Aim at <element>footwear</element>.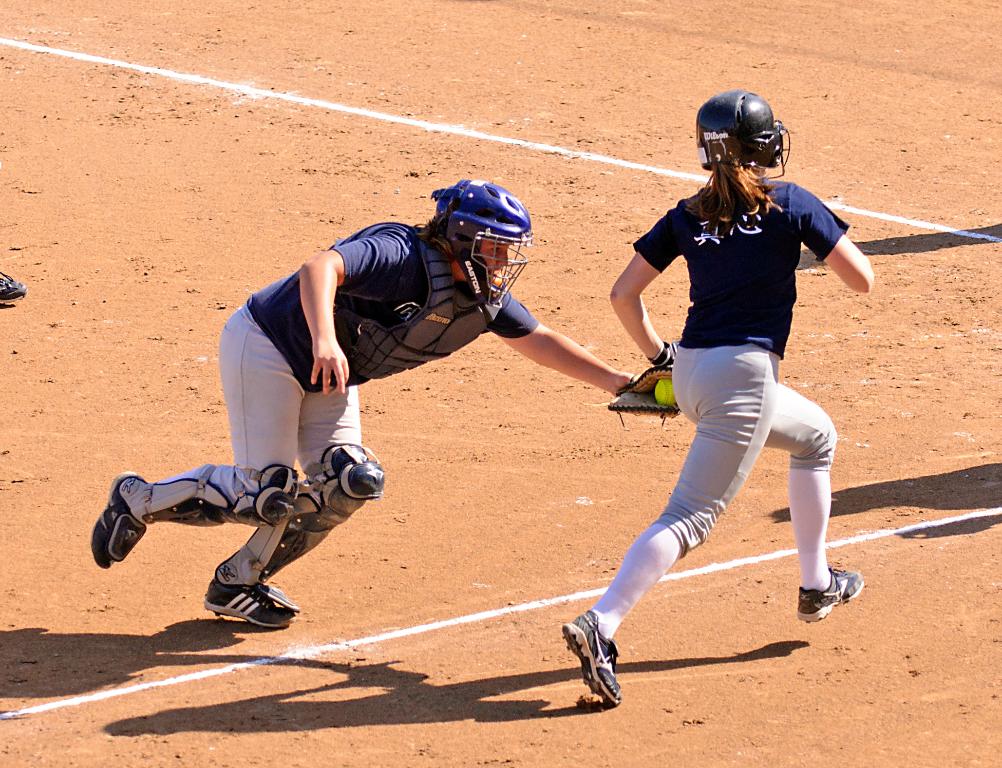
Aimed at rect(560, 631, 633, 709).
